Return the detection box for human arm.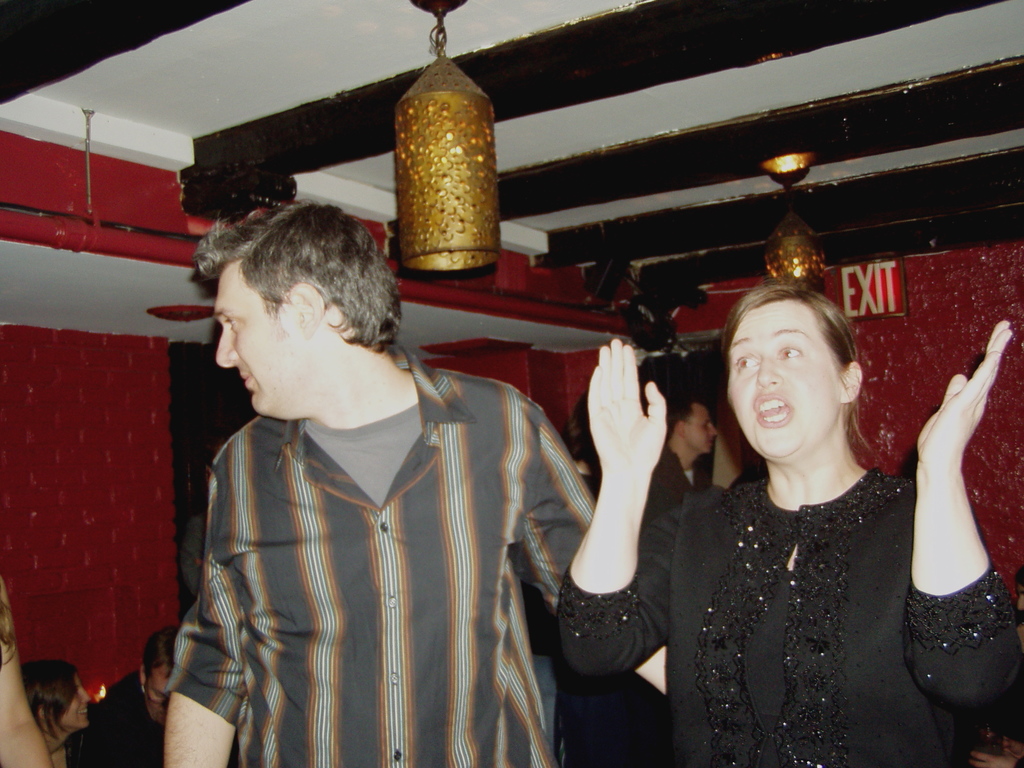
{"x1": 909, "y1": 337, "x2": 1016, "y2": 641}.
